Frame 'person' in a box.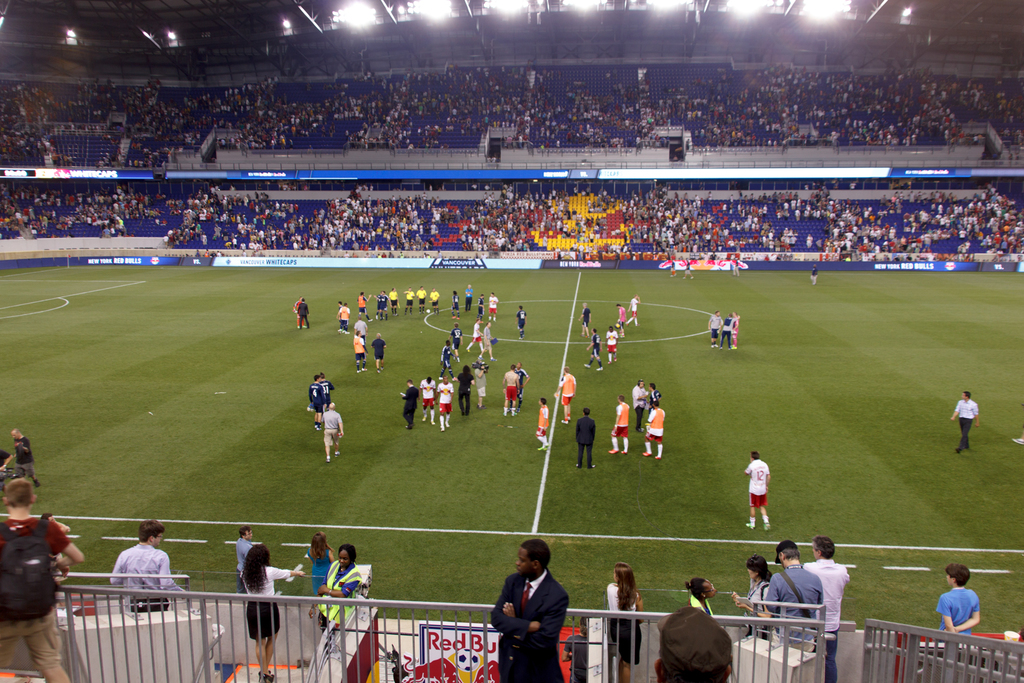
(953,390,982,456).
